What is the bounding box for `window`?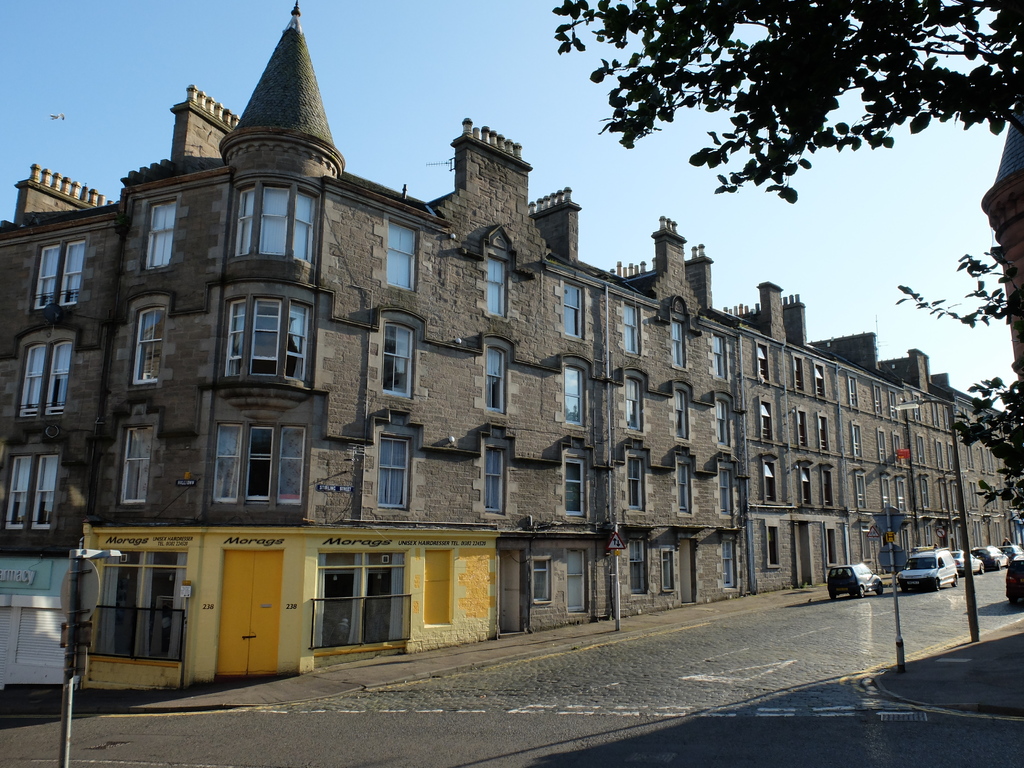
bbox(5, 436, 62, 532).
